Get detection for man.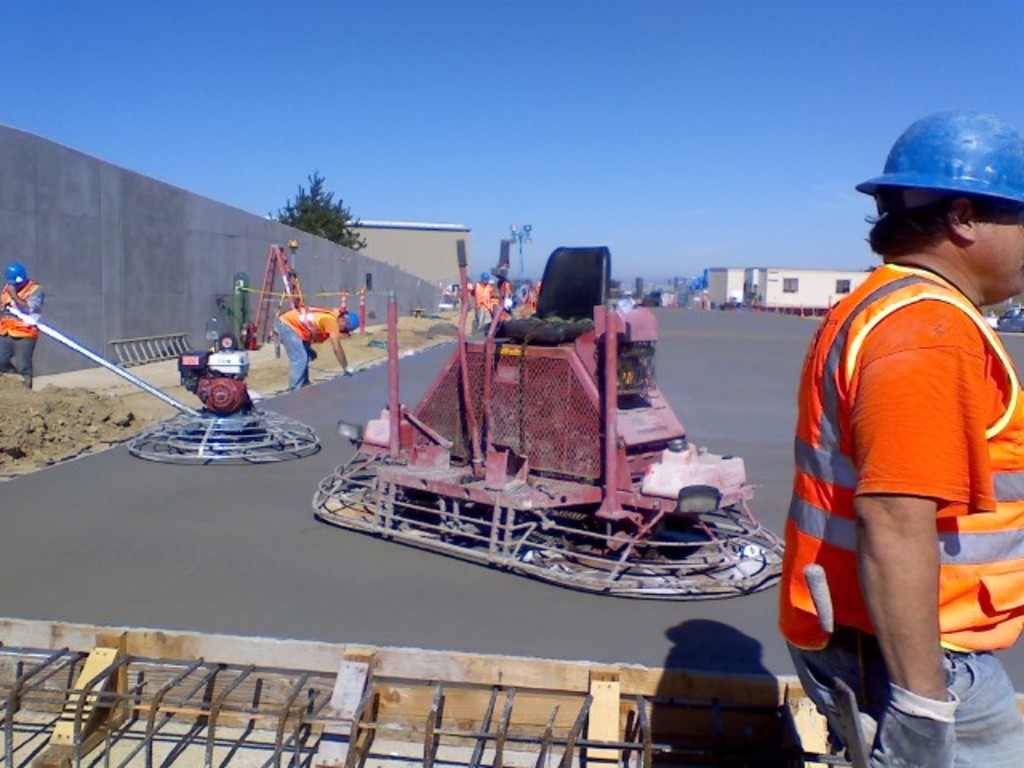
Detection: 776,131,1018,750.
